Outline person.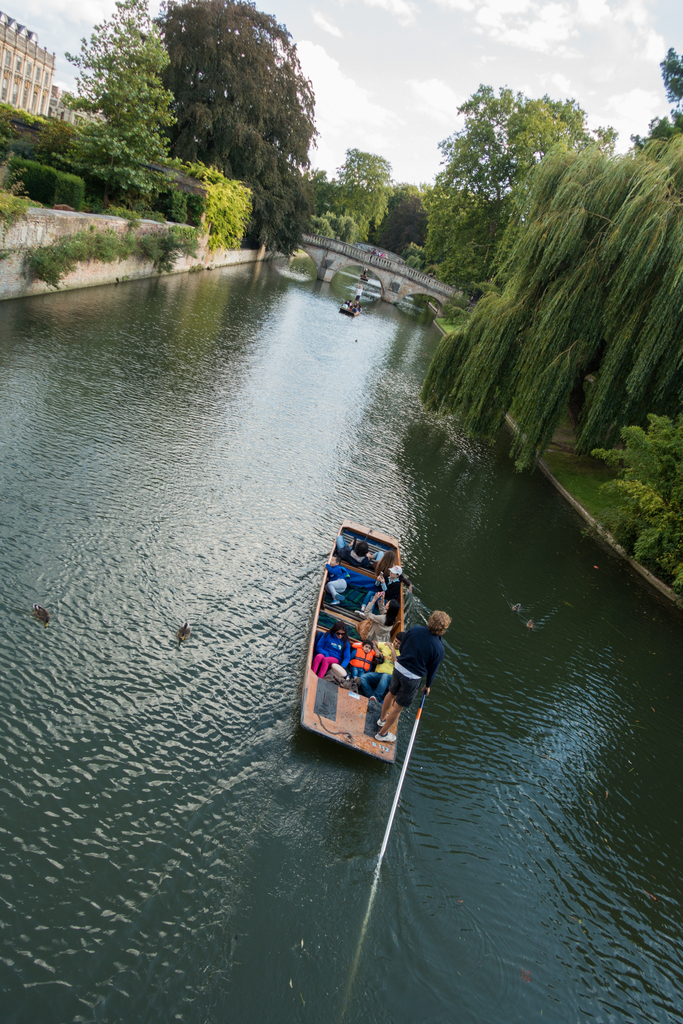
Outline: BBox(366, 598, 402, 627).
